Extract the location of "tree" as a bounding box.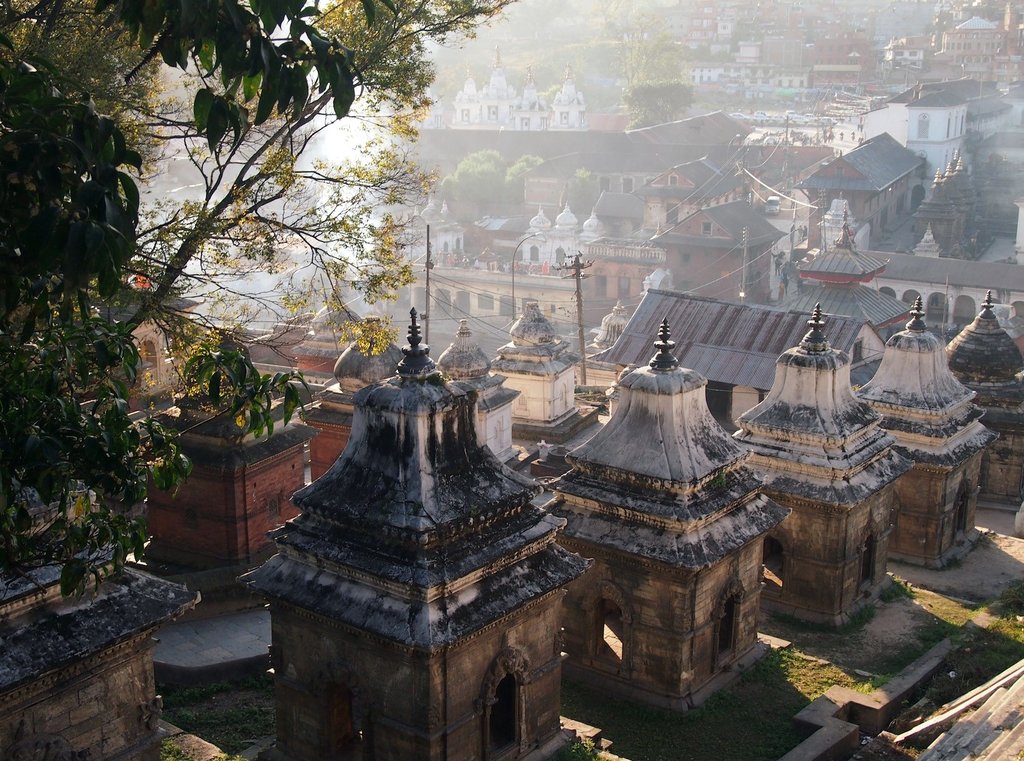
<box>1,0,364,612</box>.
